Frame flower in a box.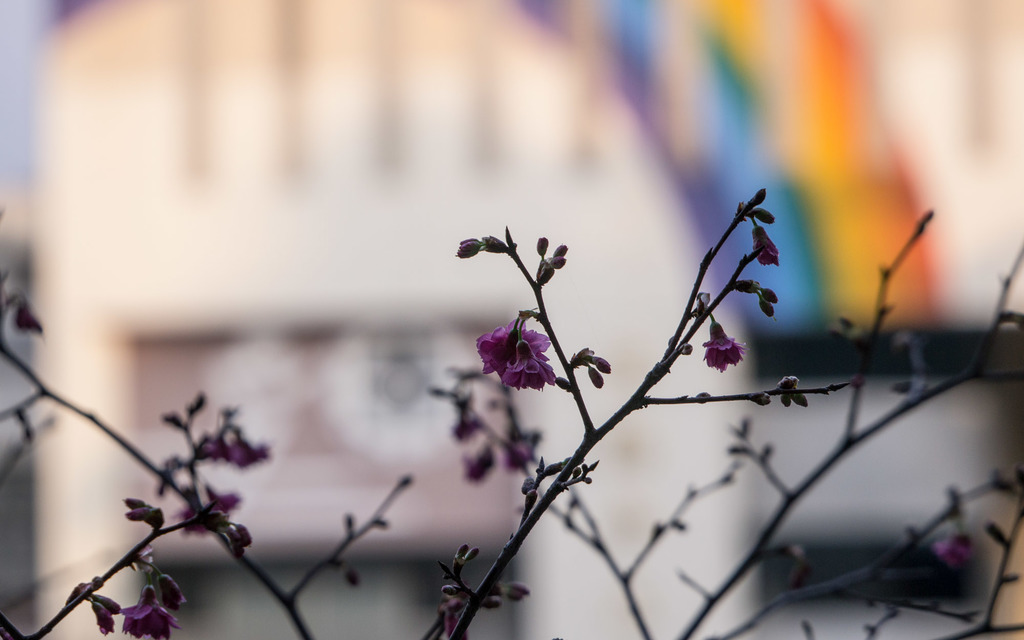
{"x1": 700, "y1": 318, "x2": 748, "y2": 371}.
